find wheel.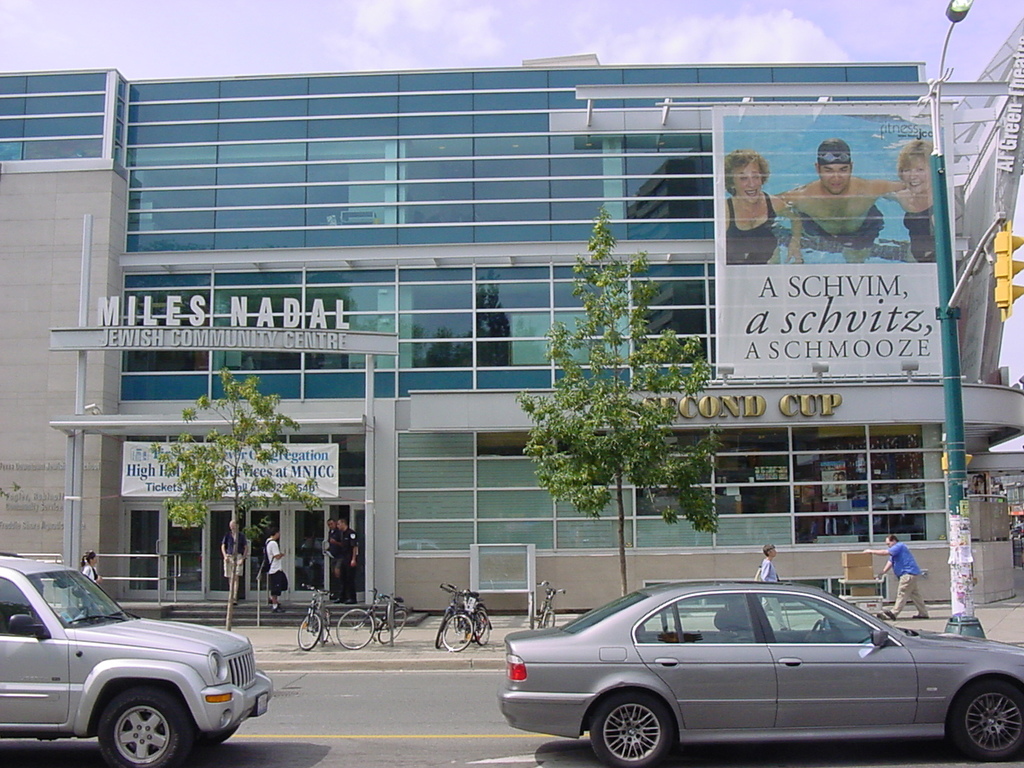
<bbox>475, 609, 493, 647</bbox>.
